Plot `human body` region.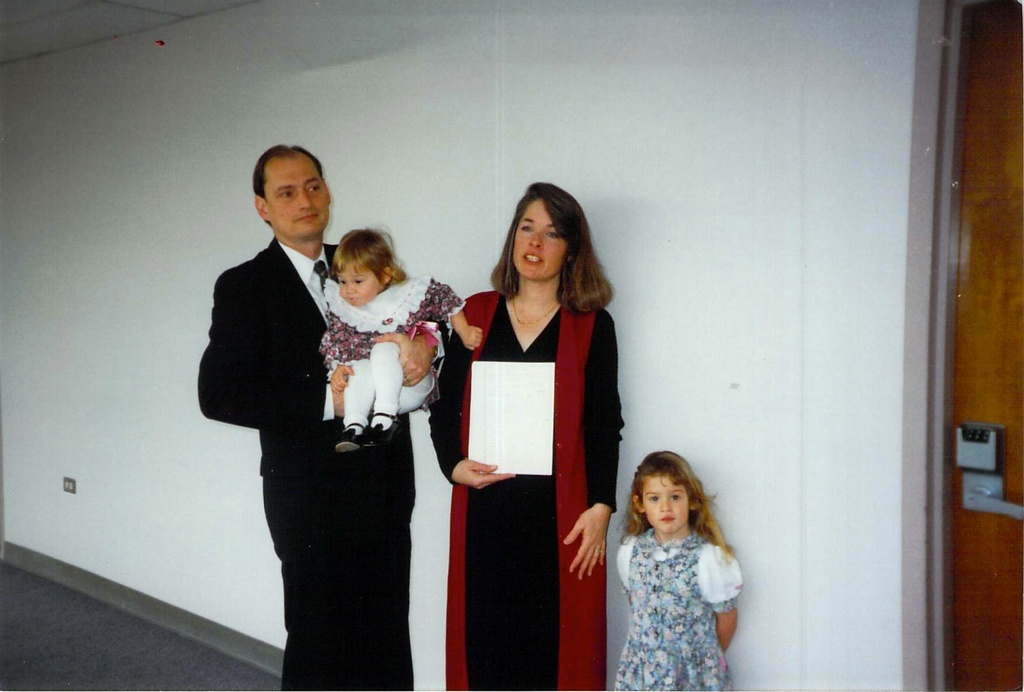
Plotted at [195, 140, 452, 687].
